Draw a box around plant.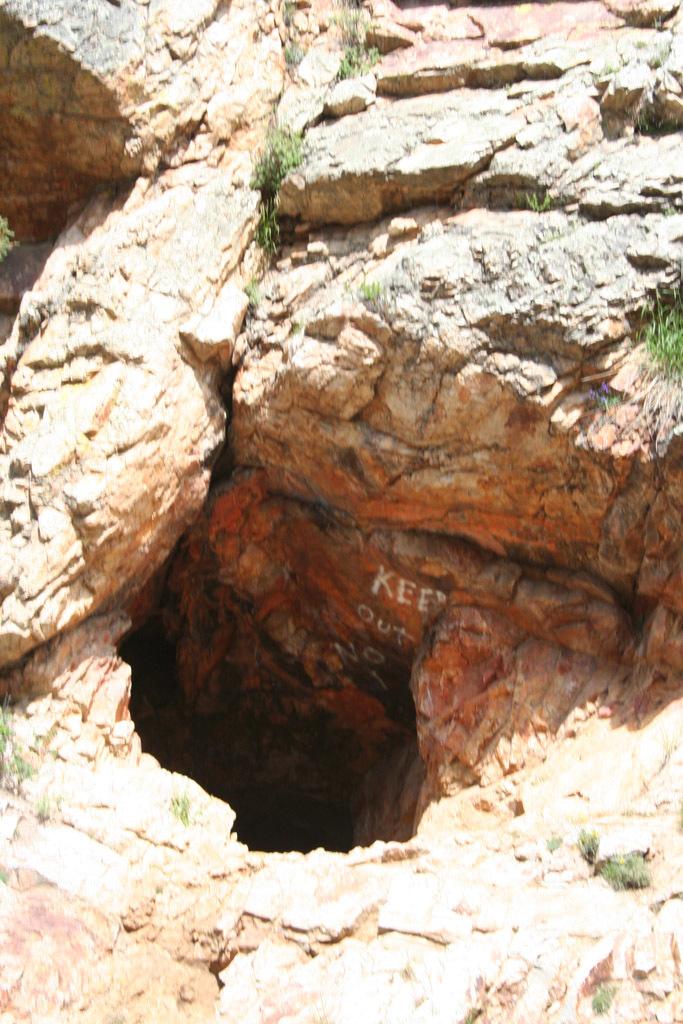
bbox=[0, 207, 15, 274].
